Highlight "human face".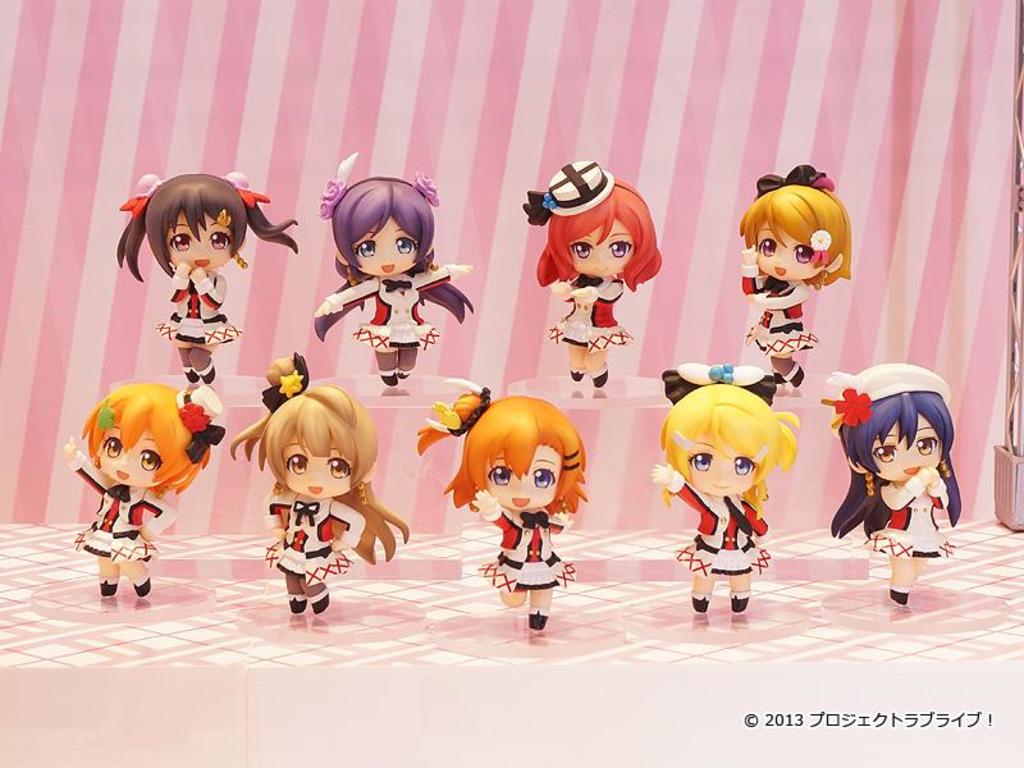
Highlighted region: 865,428,943,475.
